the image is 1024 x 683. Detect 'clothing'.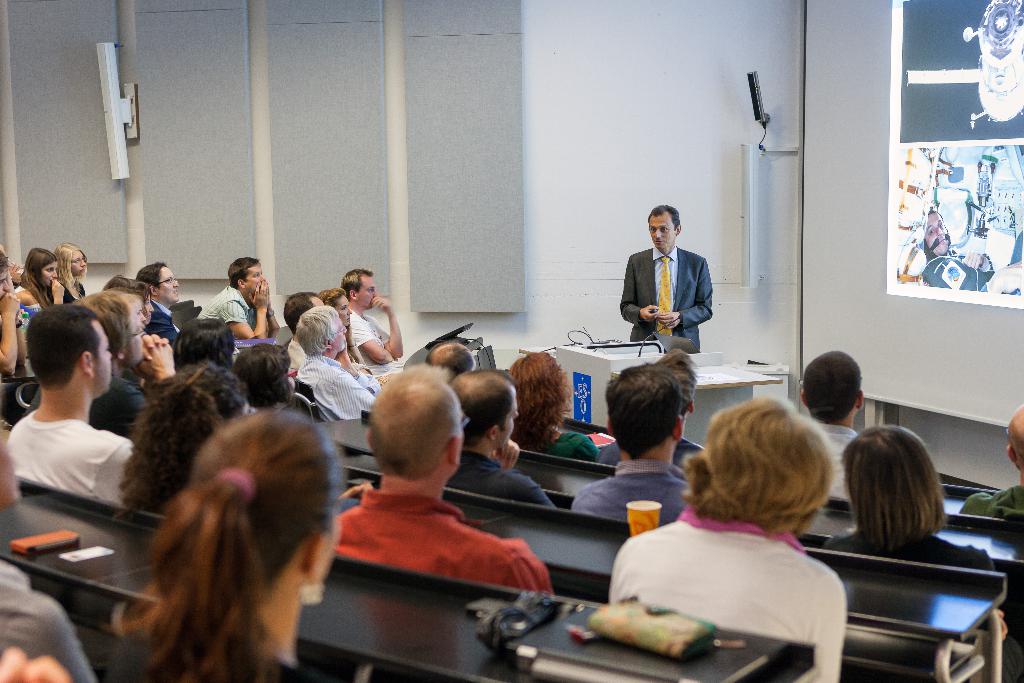
Detection: bbox(957, 486, 1023, 518).
